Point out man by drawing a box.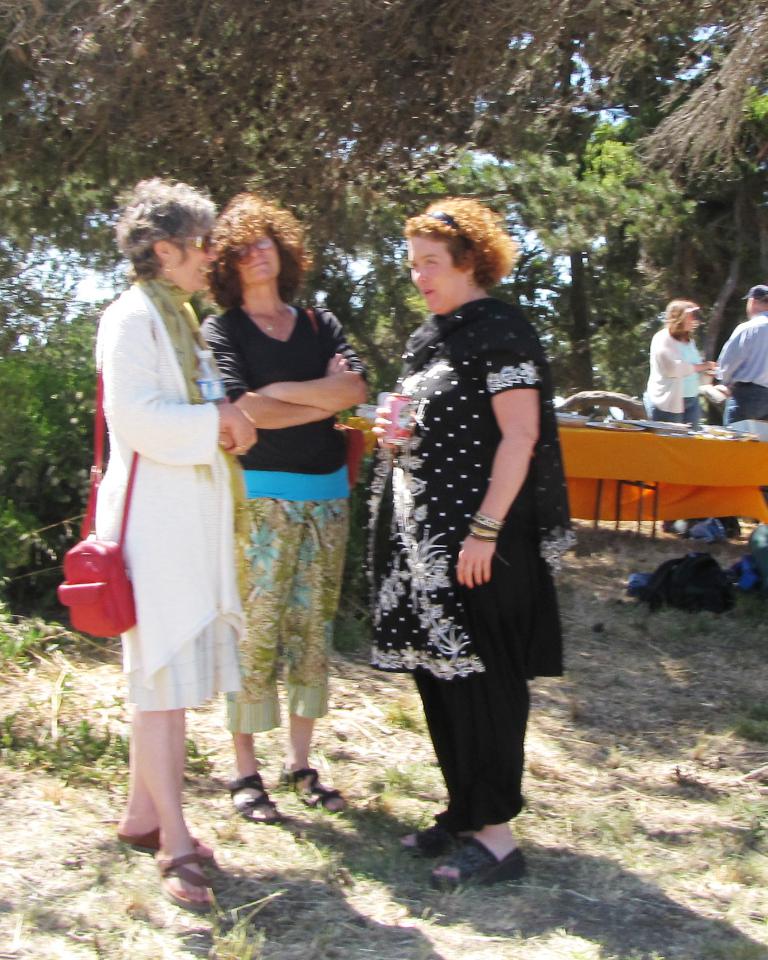
bbox(716, 283, 767, 533).
